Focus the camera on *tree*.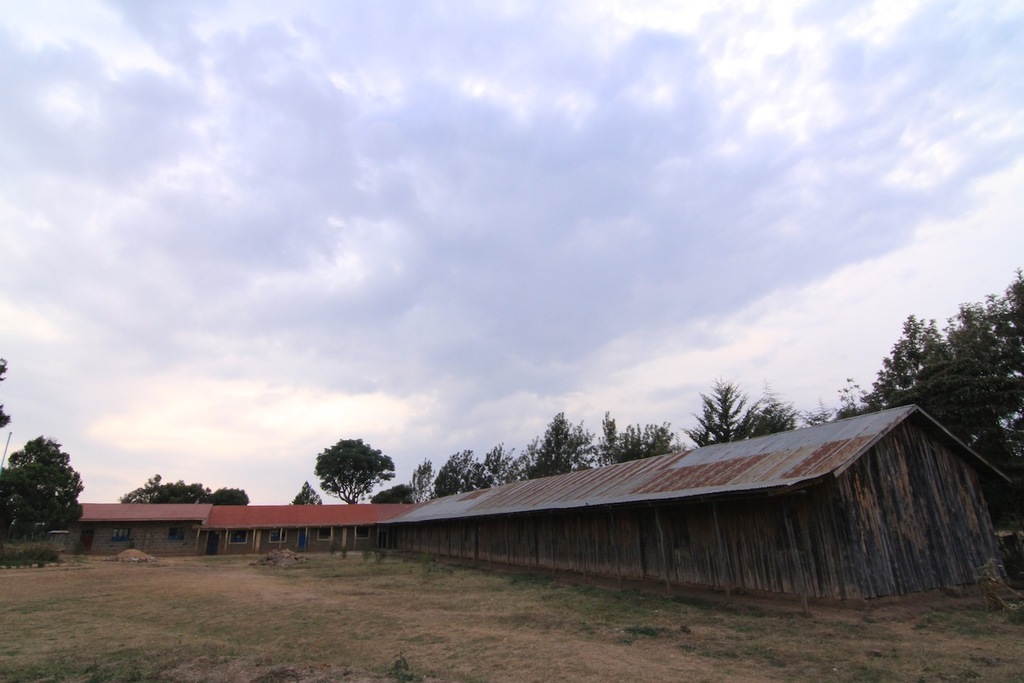
Focus region: crop(307, 413, 682, 520).
